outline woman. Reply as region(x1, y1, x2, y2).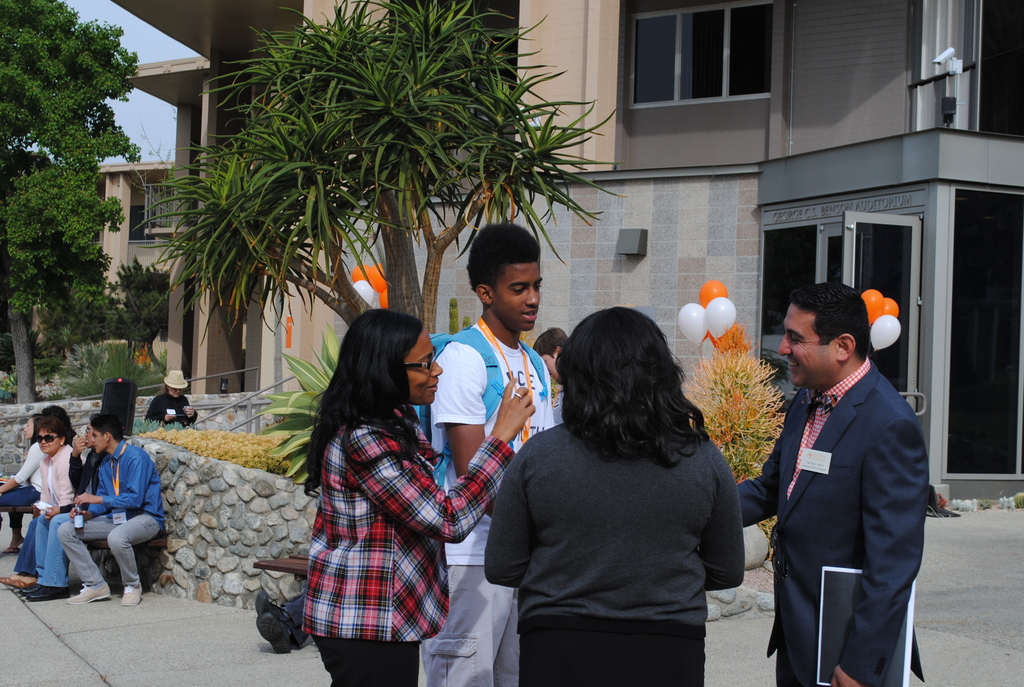
region(535, 327, 568, 427).
